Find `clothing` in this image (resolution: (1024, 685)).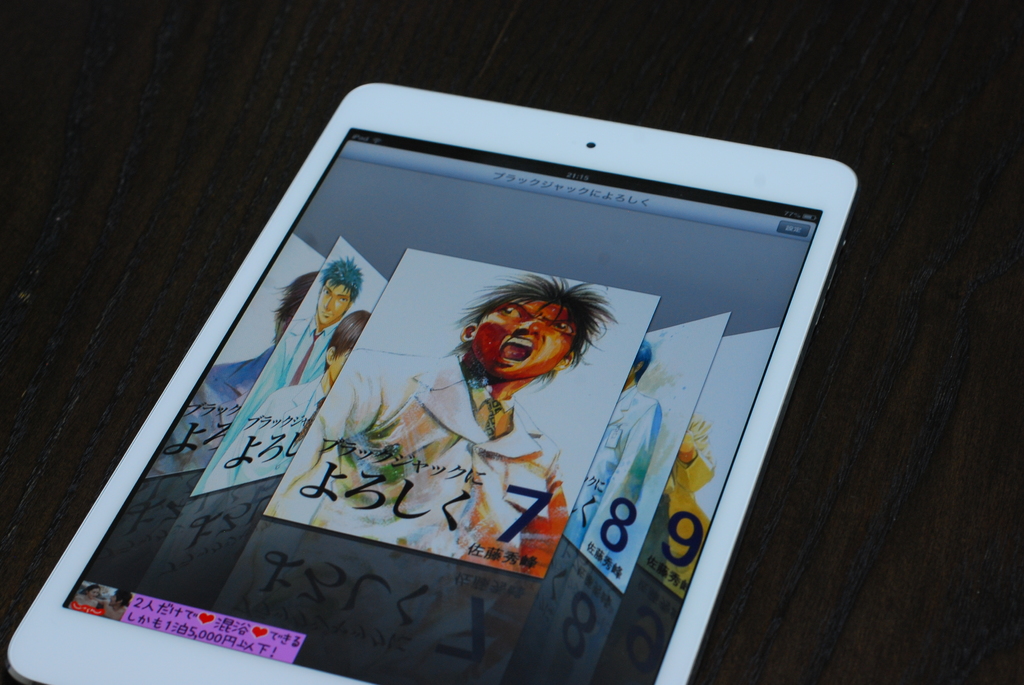
140/344/275/482.
